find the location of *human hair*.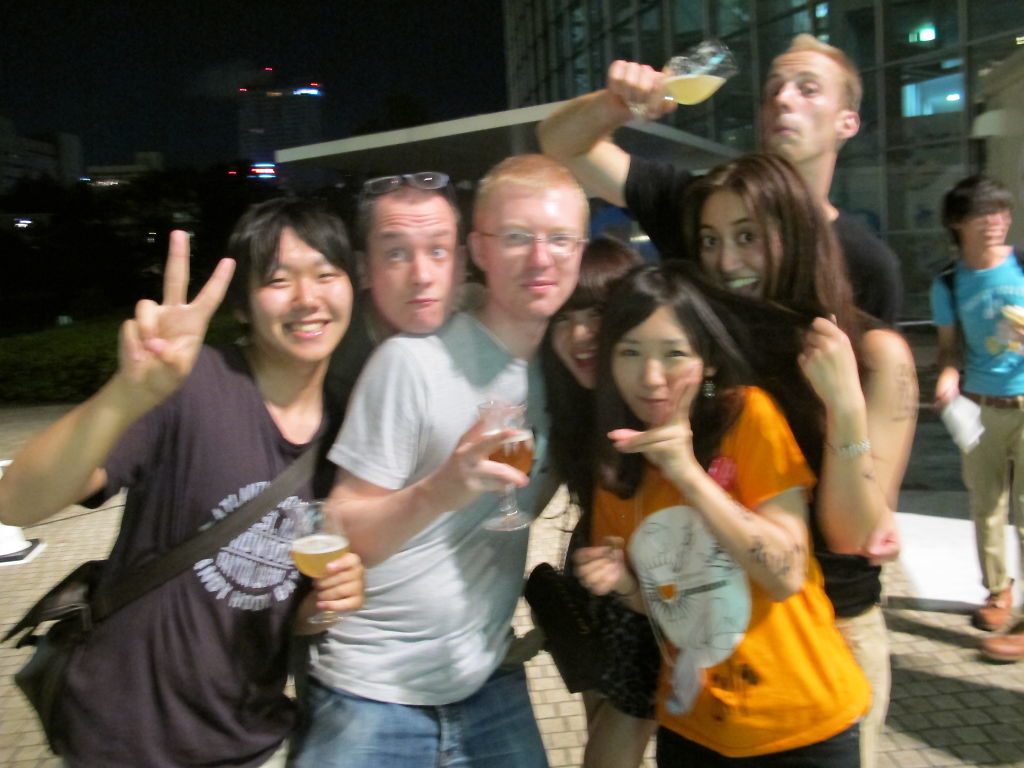
Location: x1=784 y1=29 x2=865 y2=159.
